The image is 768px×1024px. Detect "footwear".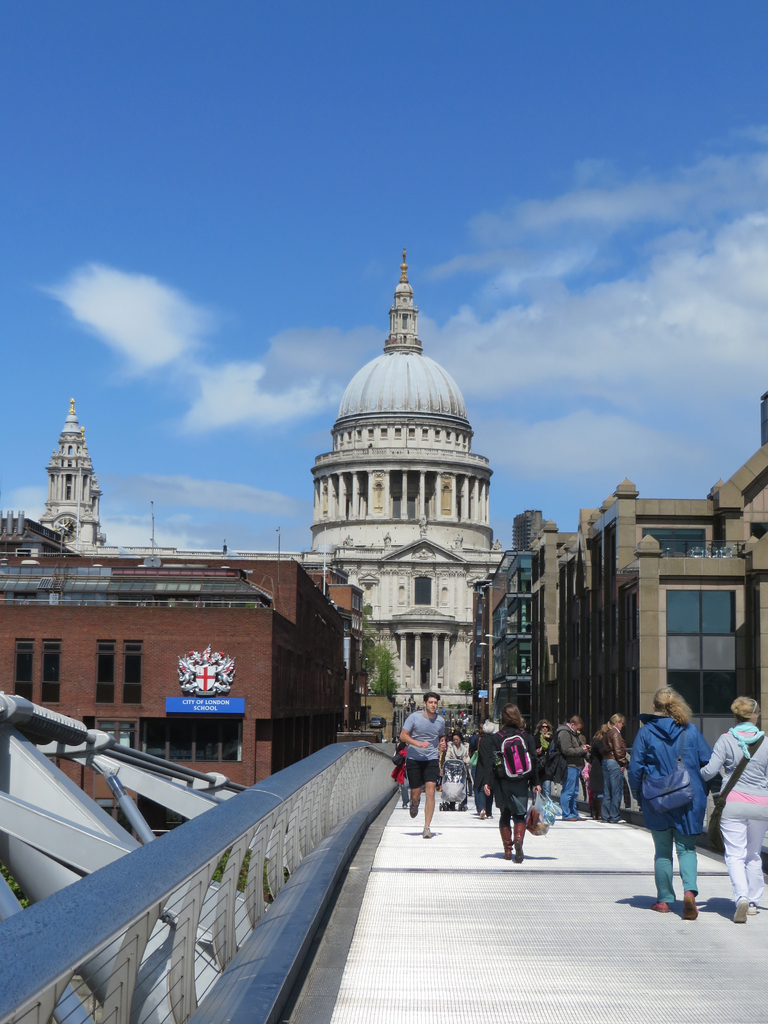
Detection: (652, 900, 673, 913).
